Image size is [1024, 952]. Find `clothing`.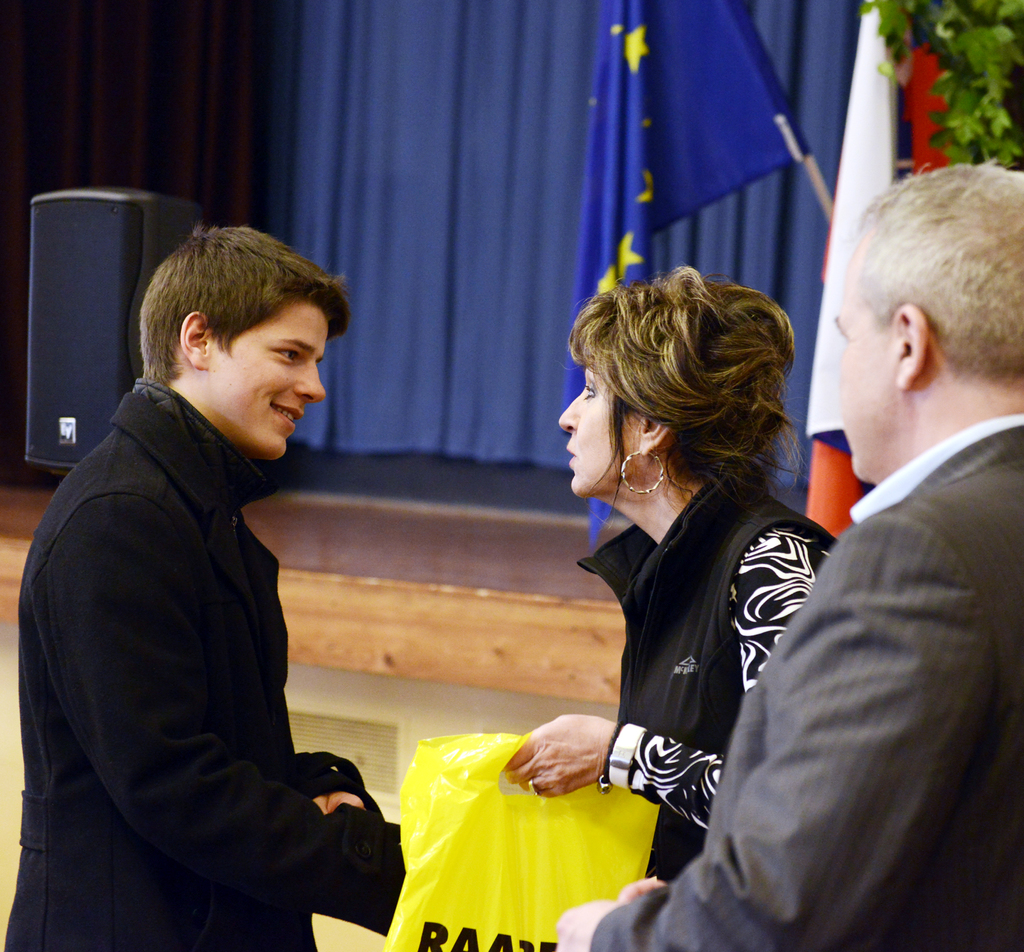
{"x1": 607, "y1": 476, "x2": 831, "y2": 885}.
